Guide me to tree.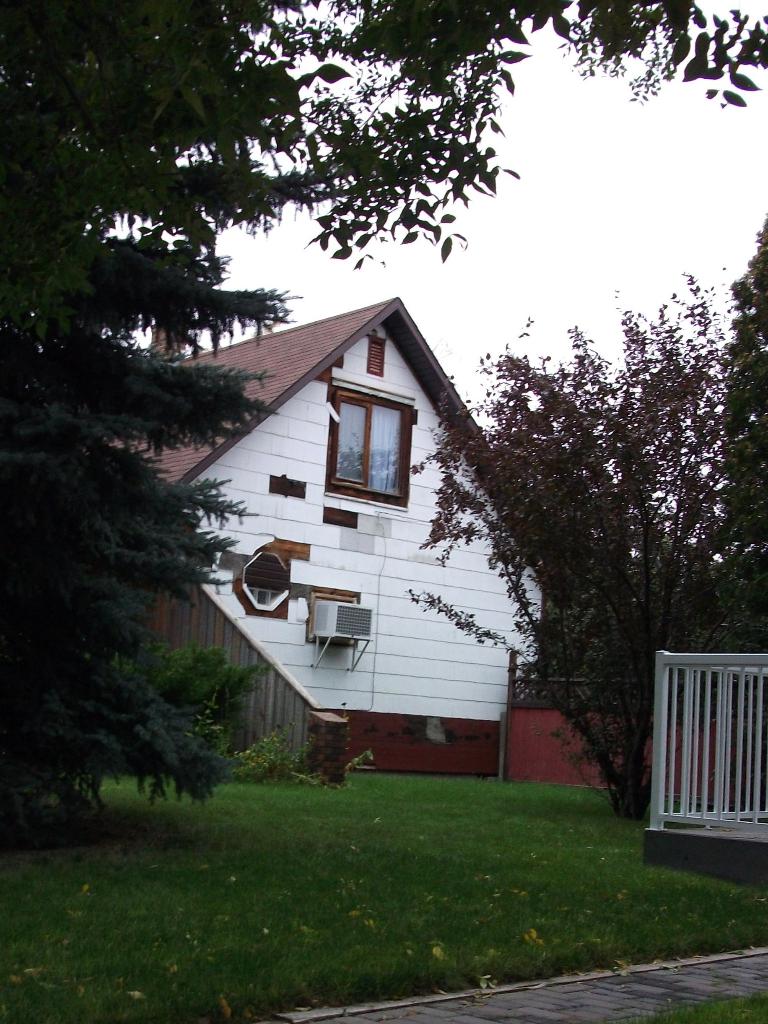
Guidance: <box>410,273,767,821</box>.
